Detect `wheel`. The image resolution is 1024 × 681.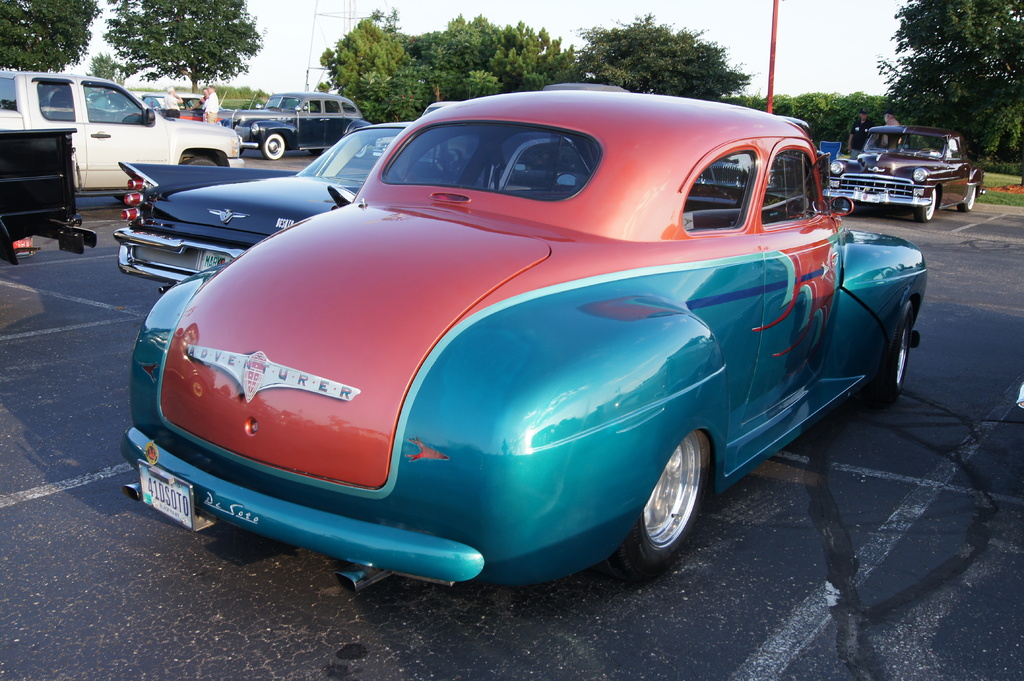
BBox(115, 193, 129, 201).
